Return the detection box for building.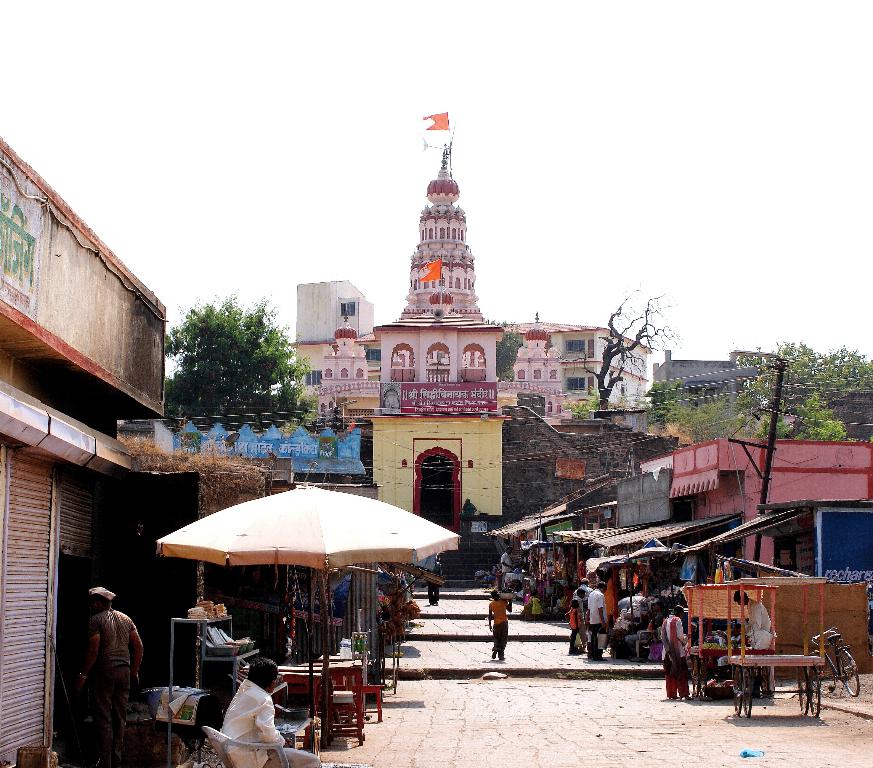
[left=654, top=354, right=792, bottom=418].
